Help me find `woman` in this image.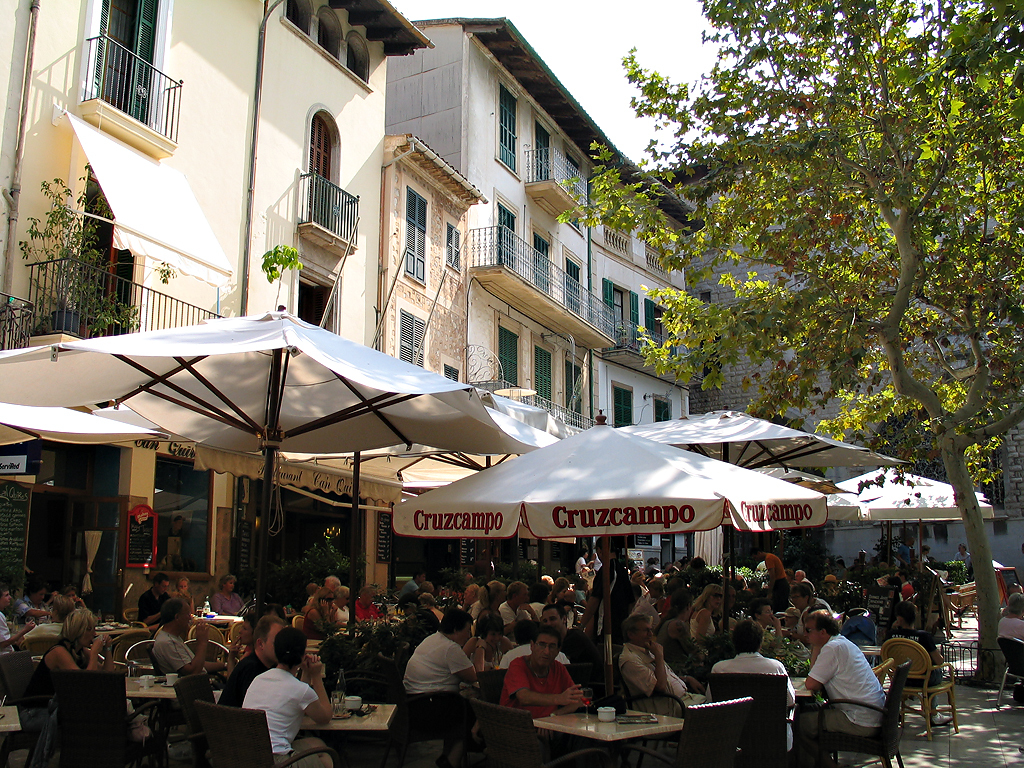
Found it: [x1=575, y1=548, x2=595, y2=578].
